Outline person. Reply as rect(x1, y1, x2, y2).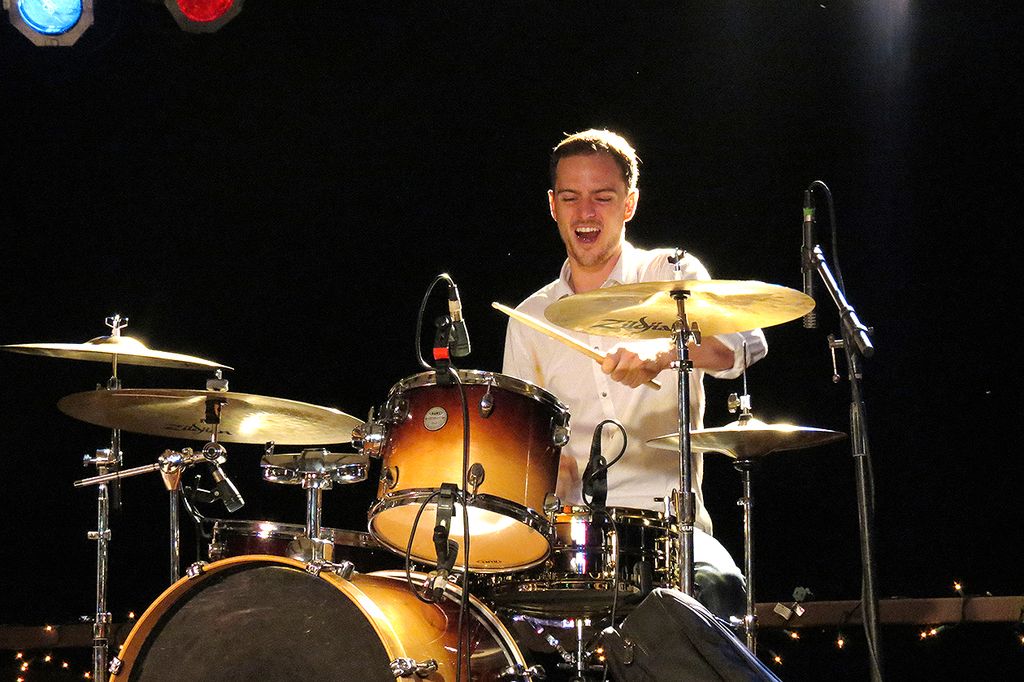
rect(500, 128, 767, 651).
